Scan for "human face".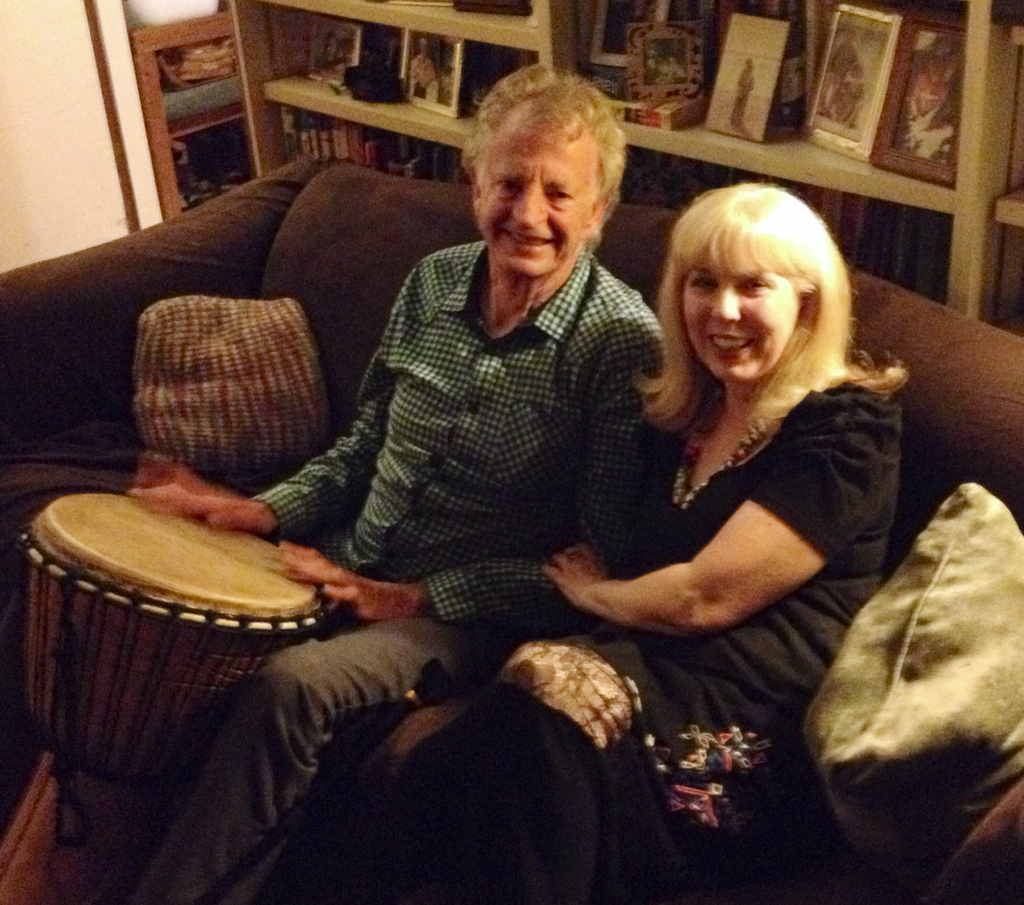
Scan result: bbox(478, 133, 596, 277).
